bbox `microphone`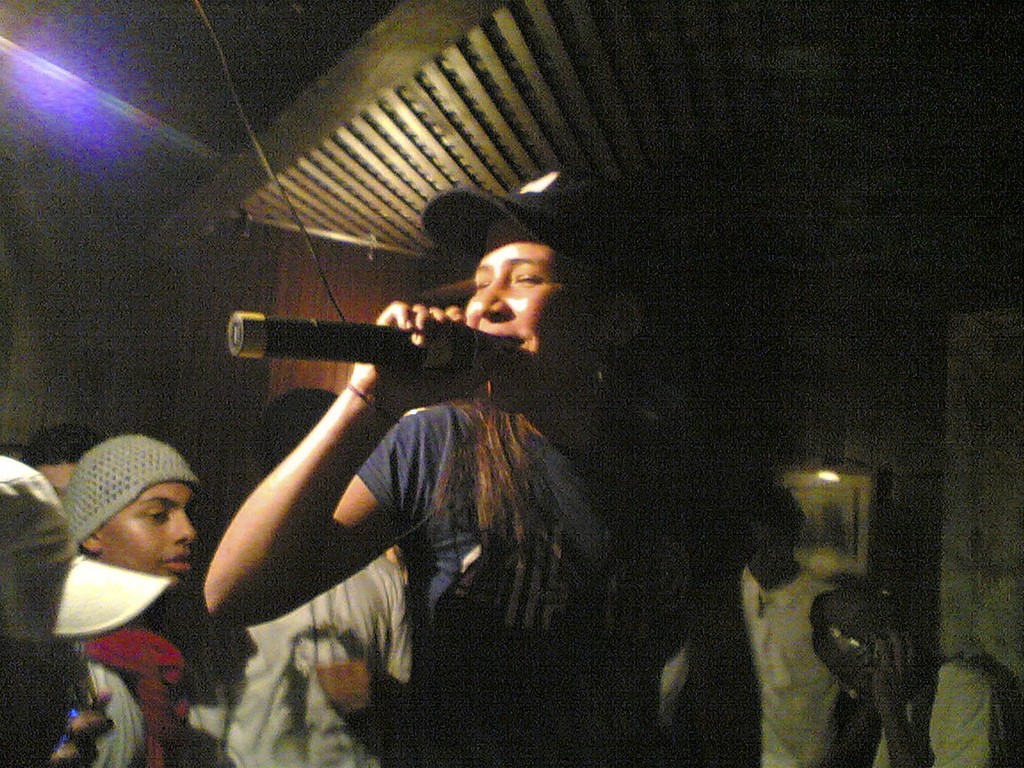
pyautogui.locateOnScreen(224, 315, 500, 379)
